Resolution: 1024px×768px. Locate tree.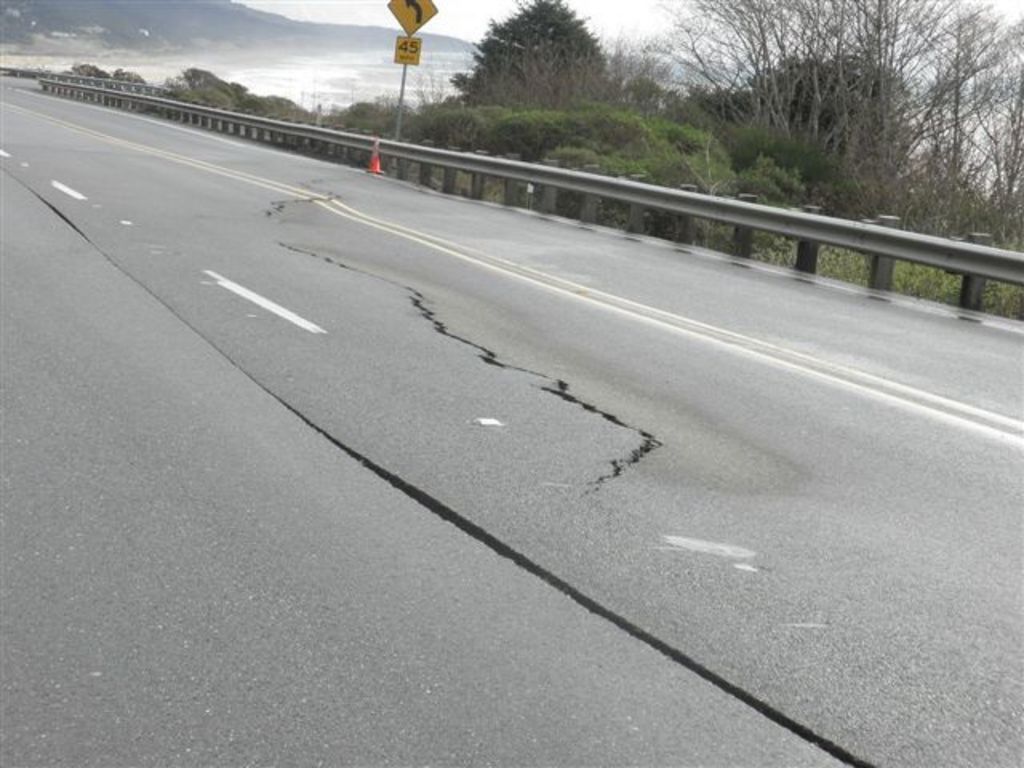
406,64,472,109.
